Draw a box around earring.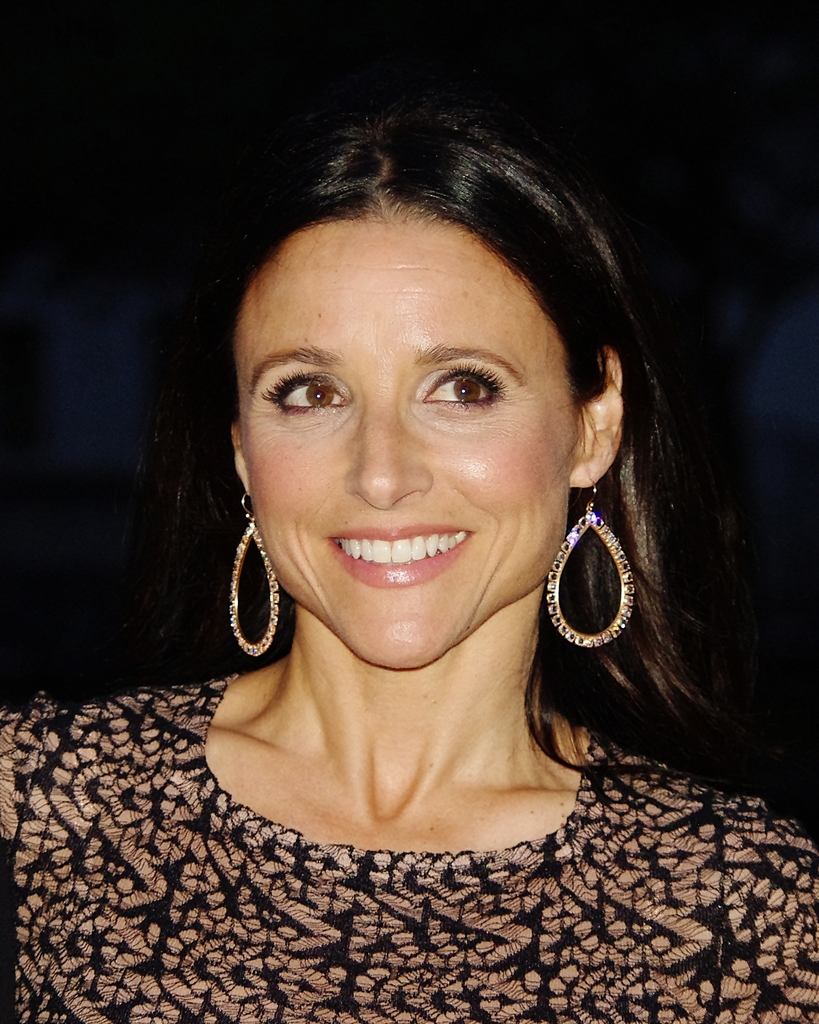
x1=537, y1=472, x2=636, y2=653.
